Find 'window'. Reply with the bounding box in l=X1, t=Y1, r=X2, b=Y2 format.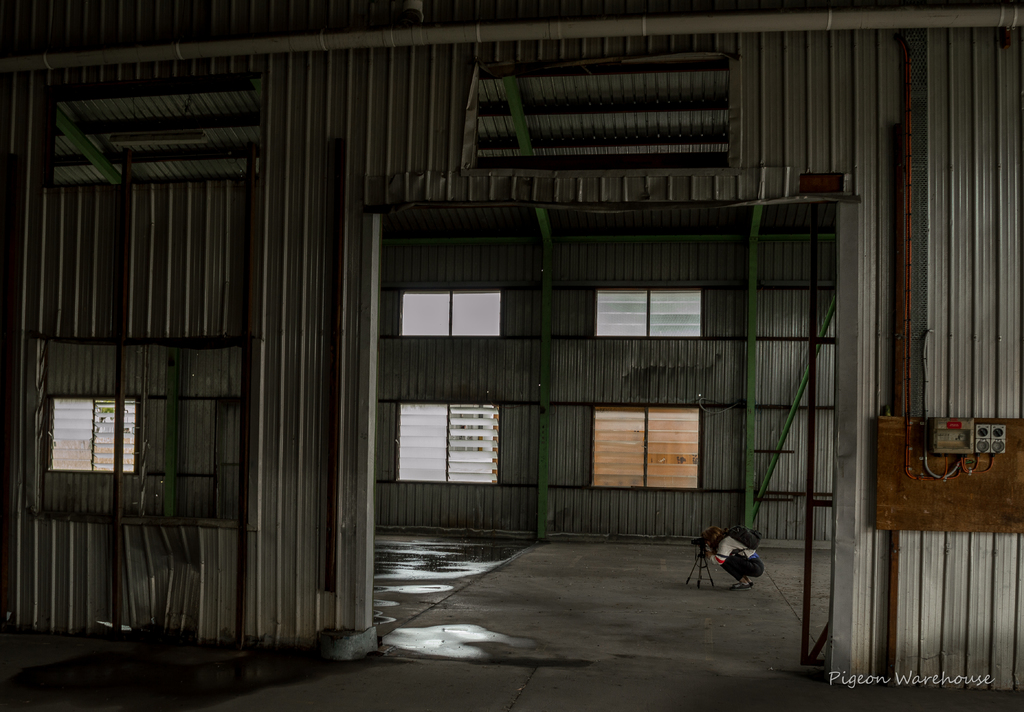
l=394, t=403, r=504, b=482.
